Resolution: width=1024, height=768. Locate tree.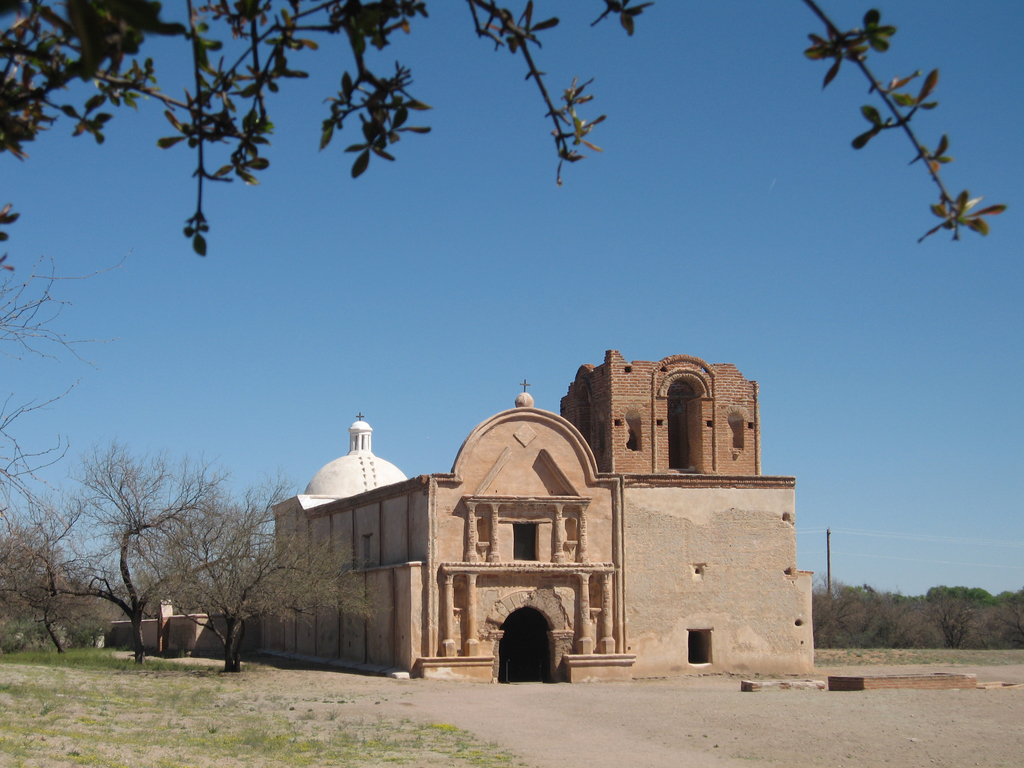
(132, 488, 365, 679).
